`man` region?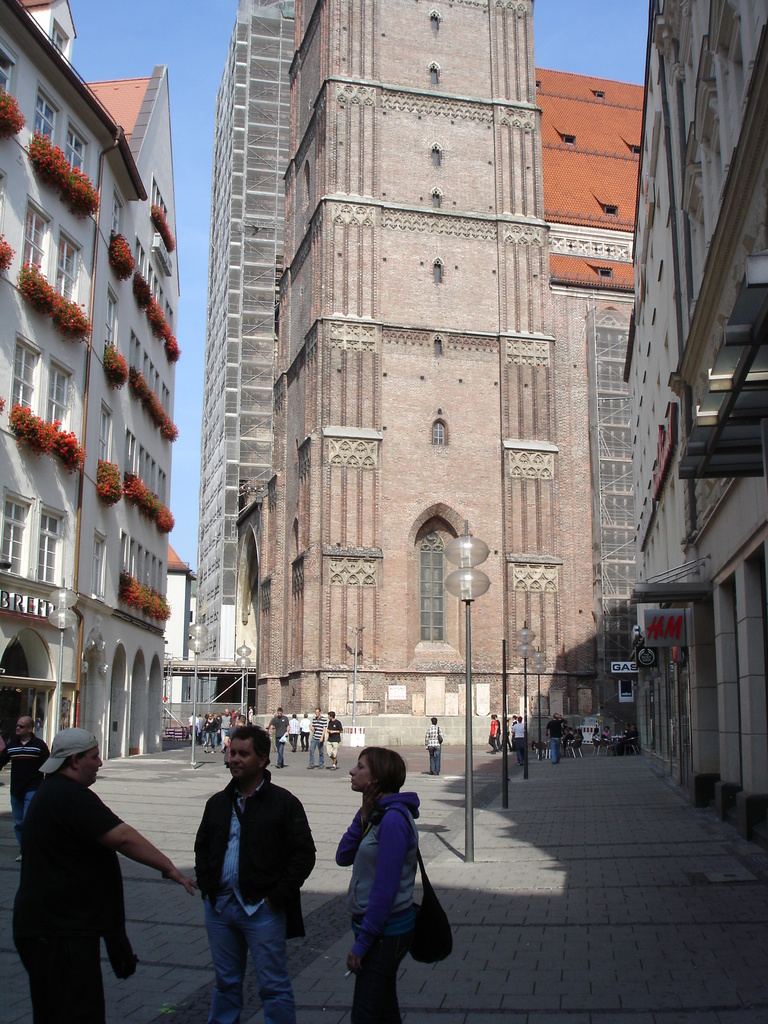
bbox=[515, 716, 525, 766]
